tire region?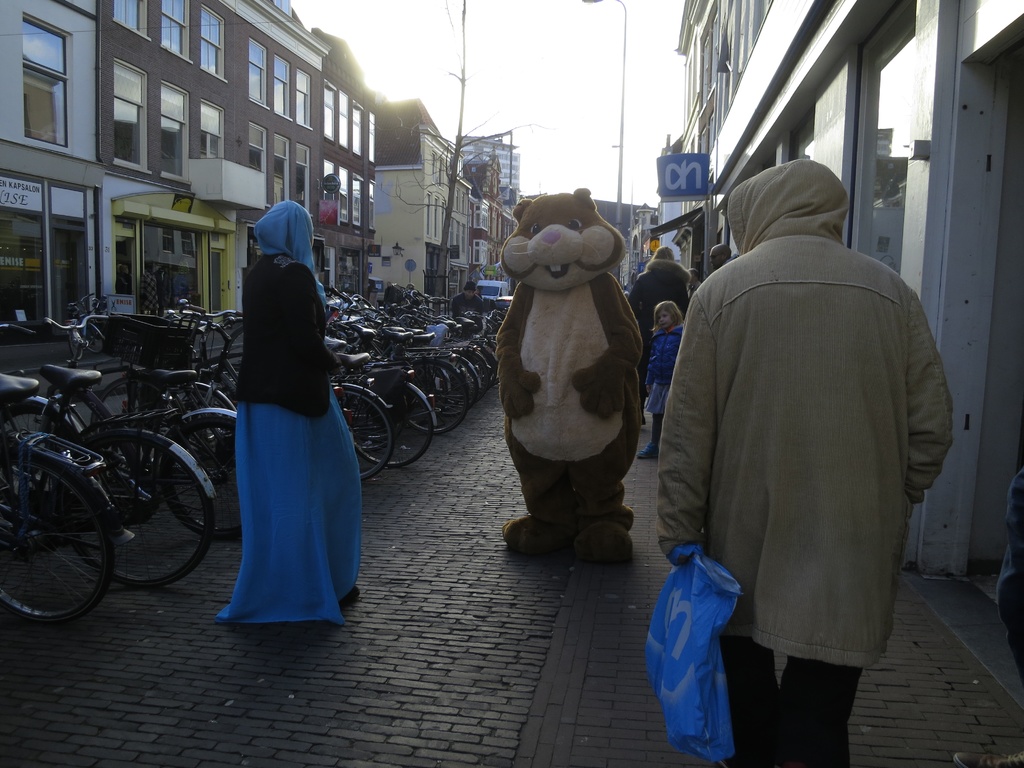
(left=13, top=425, right=111, bottom=627)
